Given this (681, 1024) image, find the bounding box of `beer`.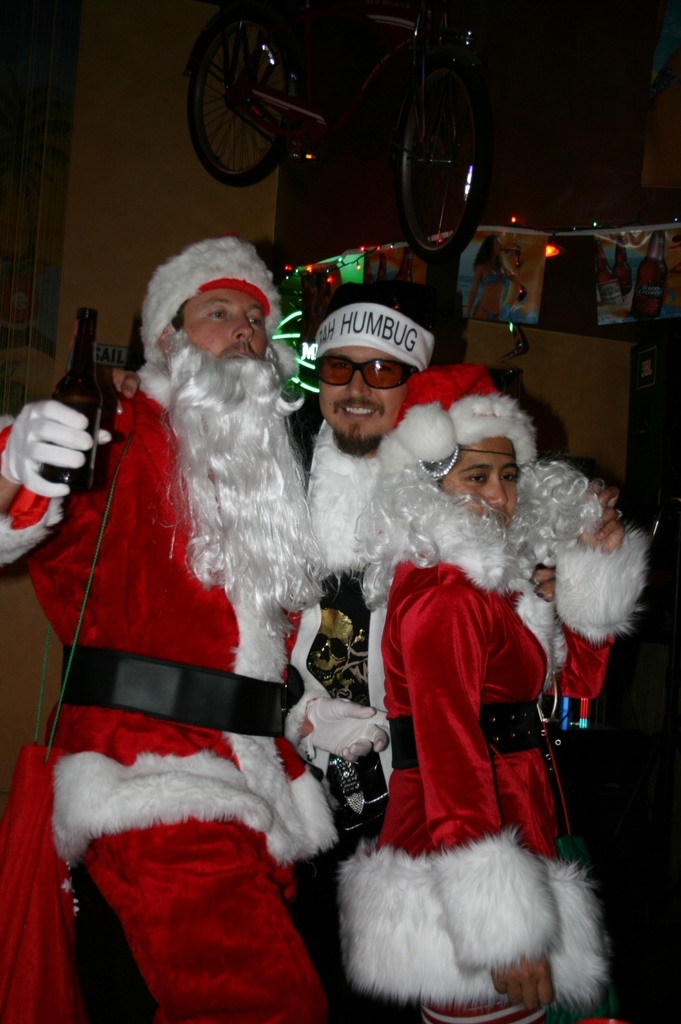
(44,307,107,515).
